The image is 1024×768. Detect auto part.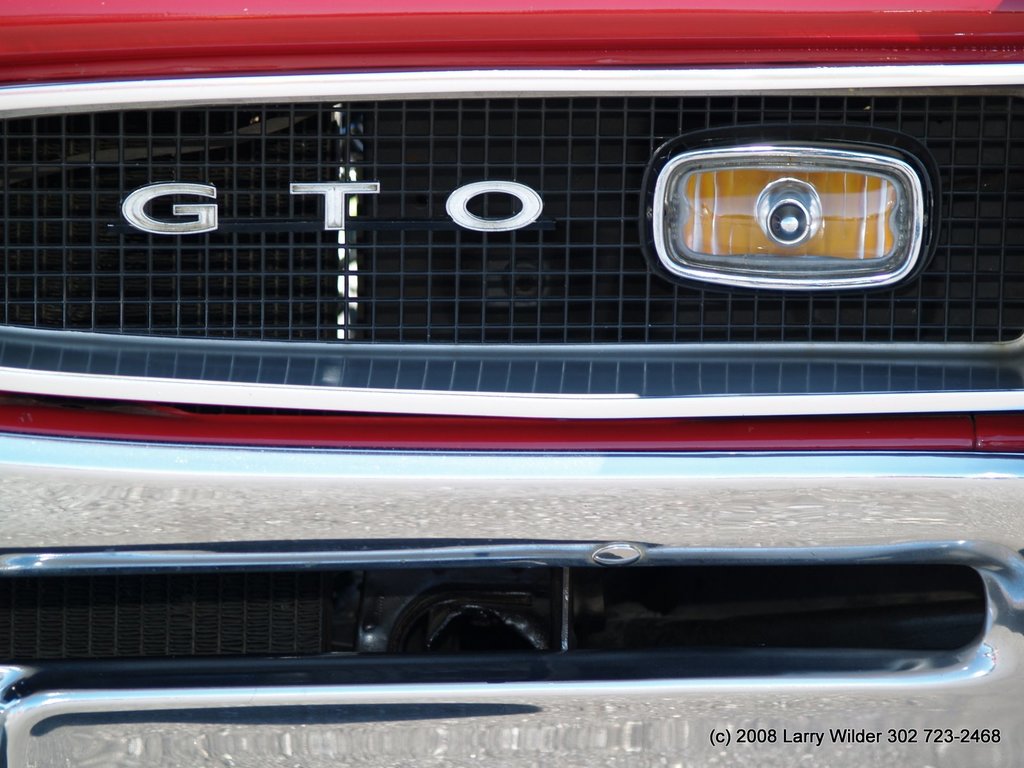
Detection: x1=0, y1=68, x2=1023, y2=767.
